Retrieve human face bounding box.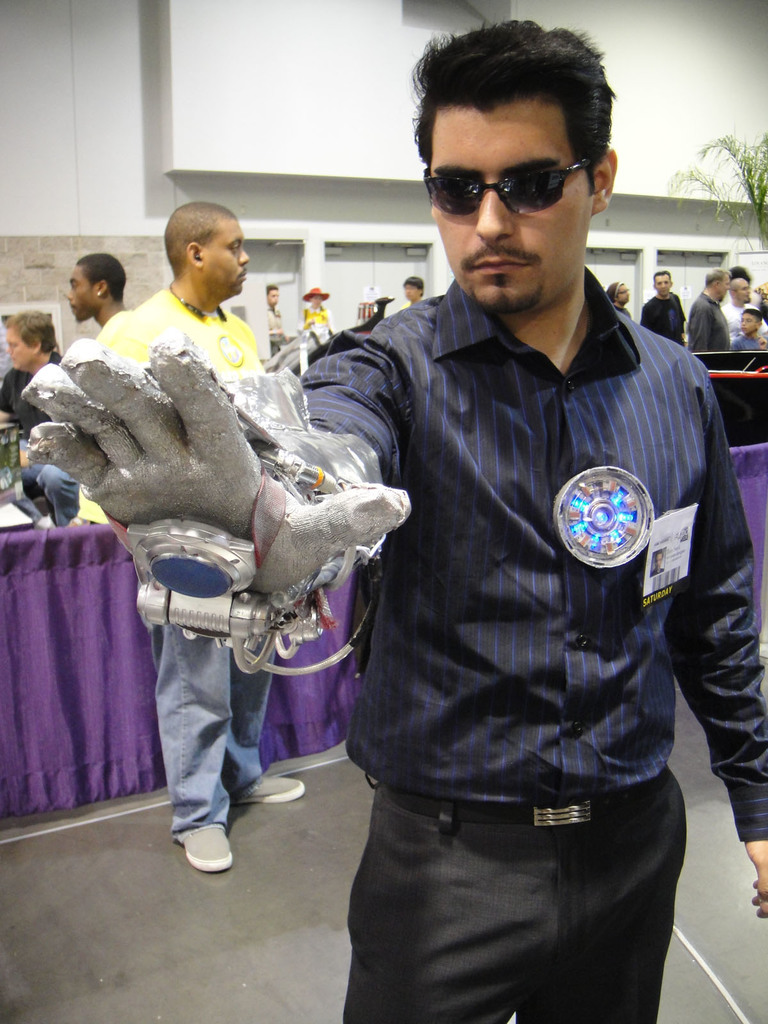
Bounding box: l=65, t=265, r=100, b=323.
